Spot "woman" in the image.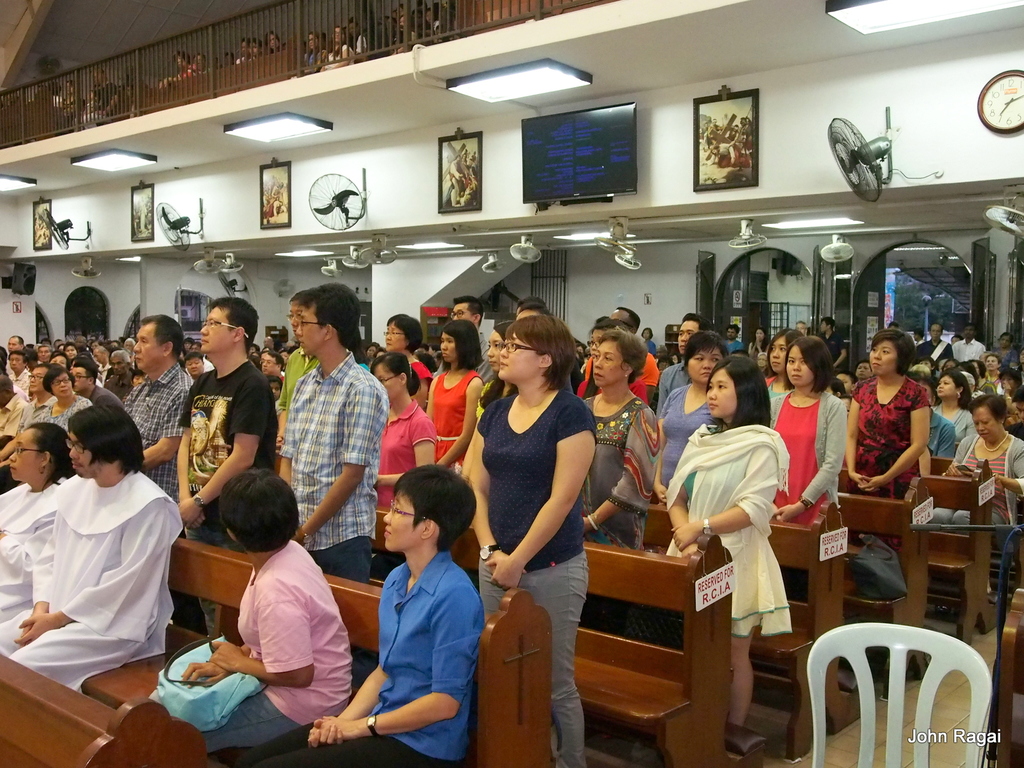
"woman" found at bbox=(572, 325, 660, 566).
